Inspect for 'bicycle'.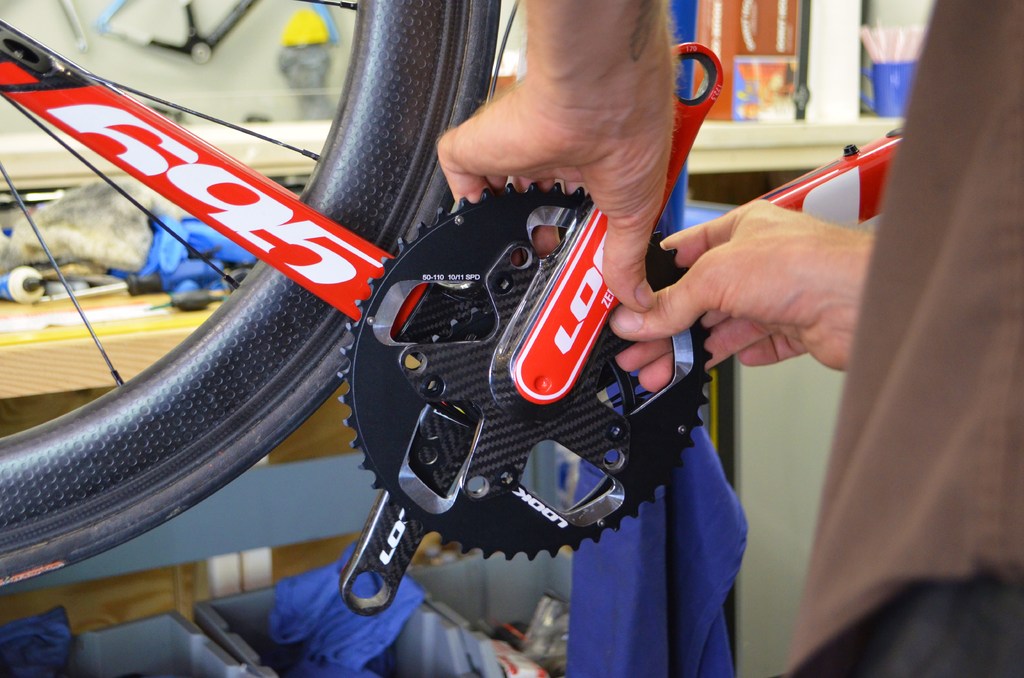
Inspection: 0 0 787 654.
